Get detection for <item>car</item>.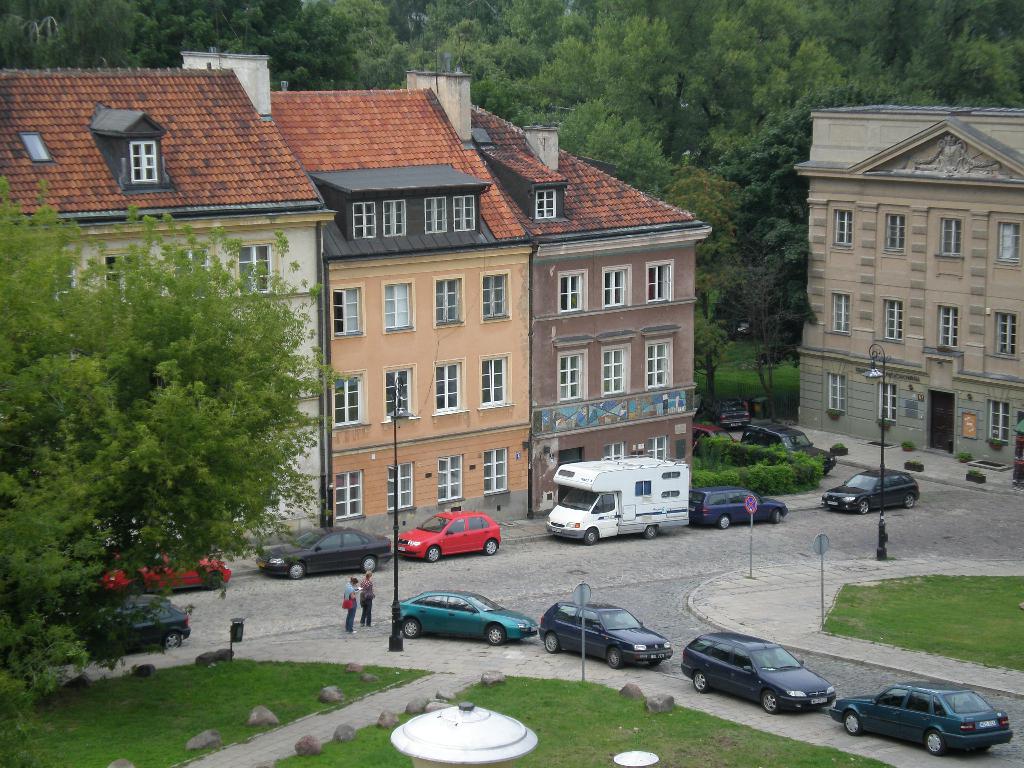
Detection: region(399, 590, 540, 648).
